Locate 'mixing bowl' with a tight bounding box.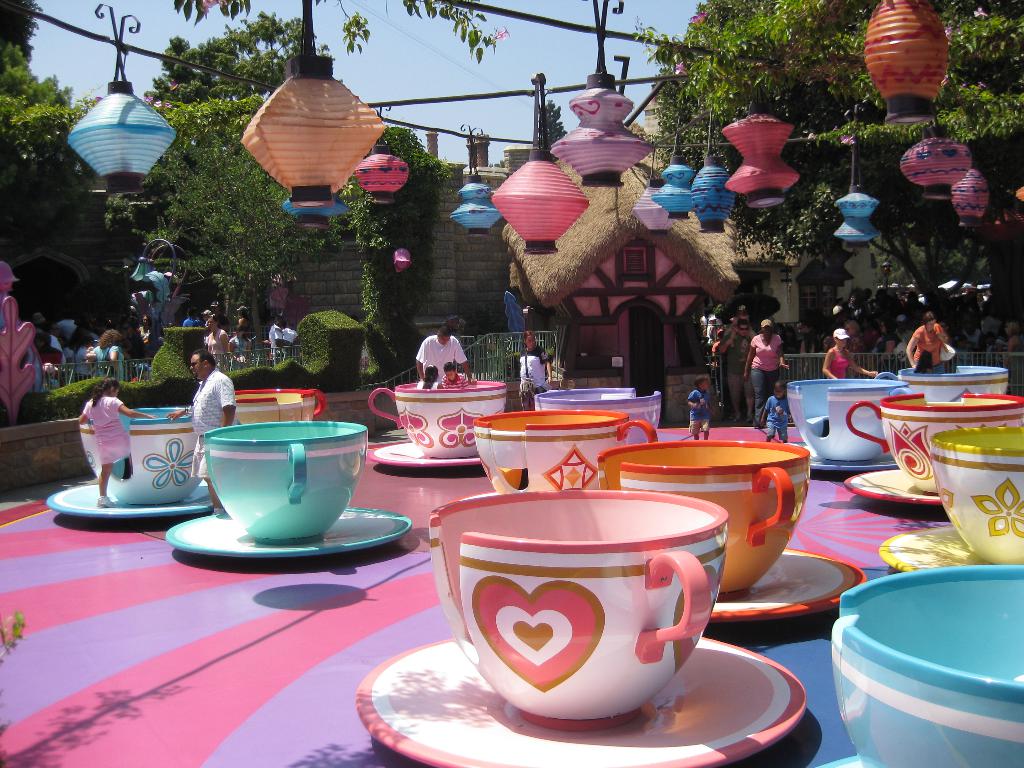
Rect(836, 585, 1023, 758).
